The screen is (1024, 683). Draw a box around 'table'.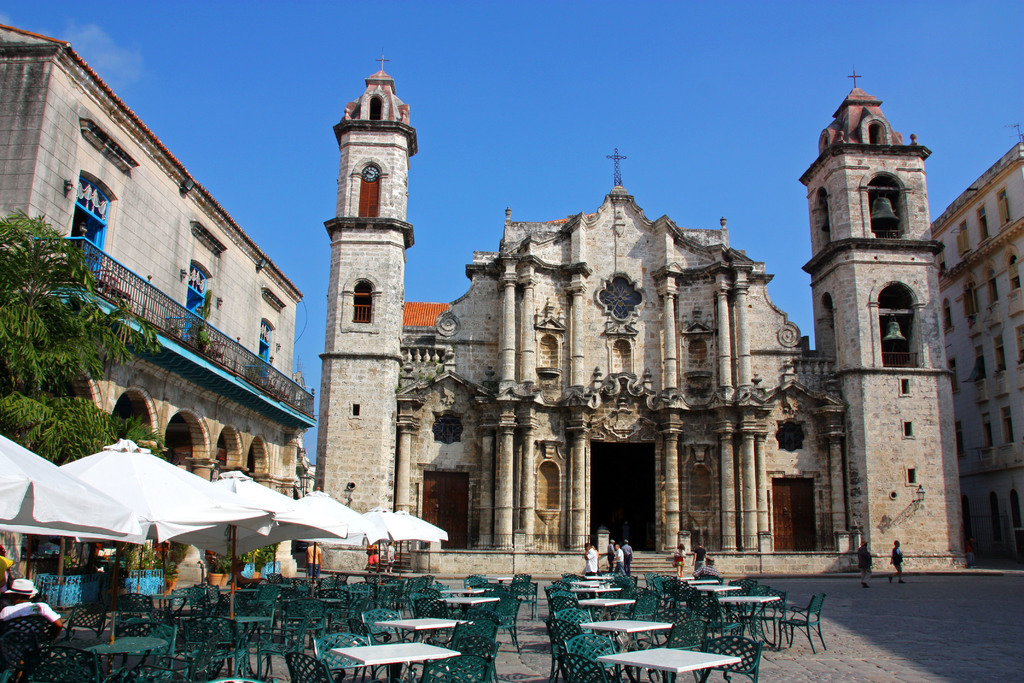
330,639,461,682.
